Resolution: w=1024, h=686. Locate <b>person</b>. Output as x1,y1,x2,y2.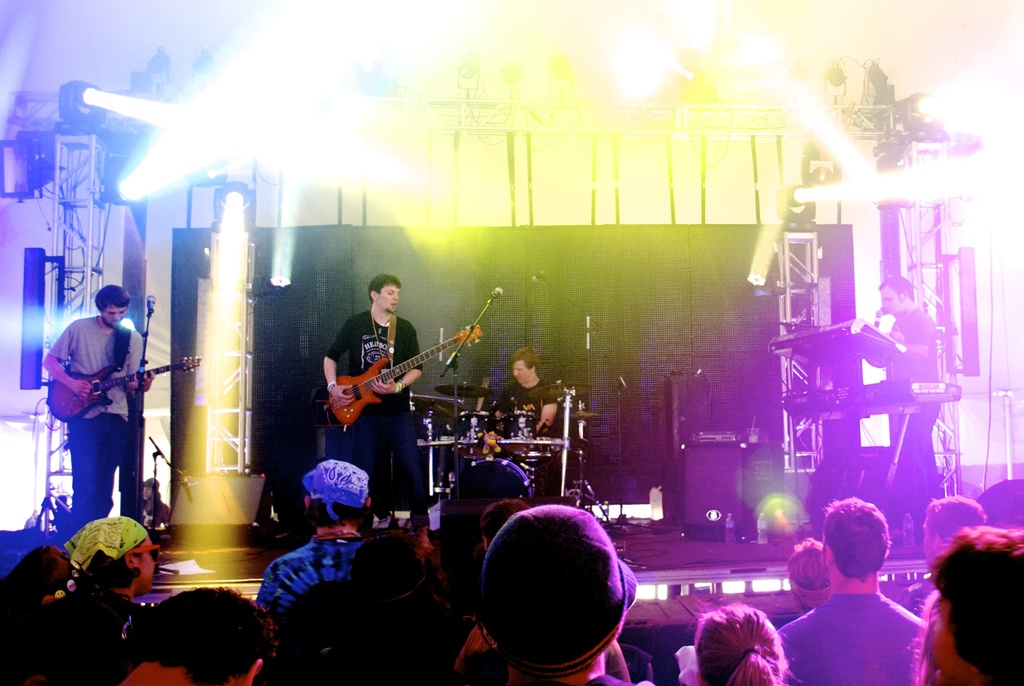
321,275,430,527.
